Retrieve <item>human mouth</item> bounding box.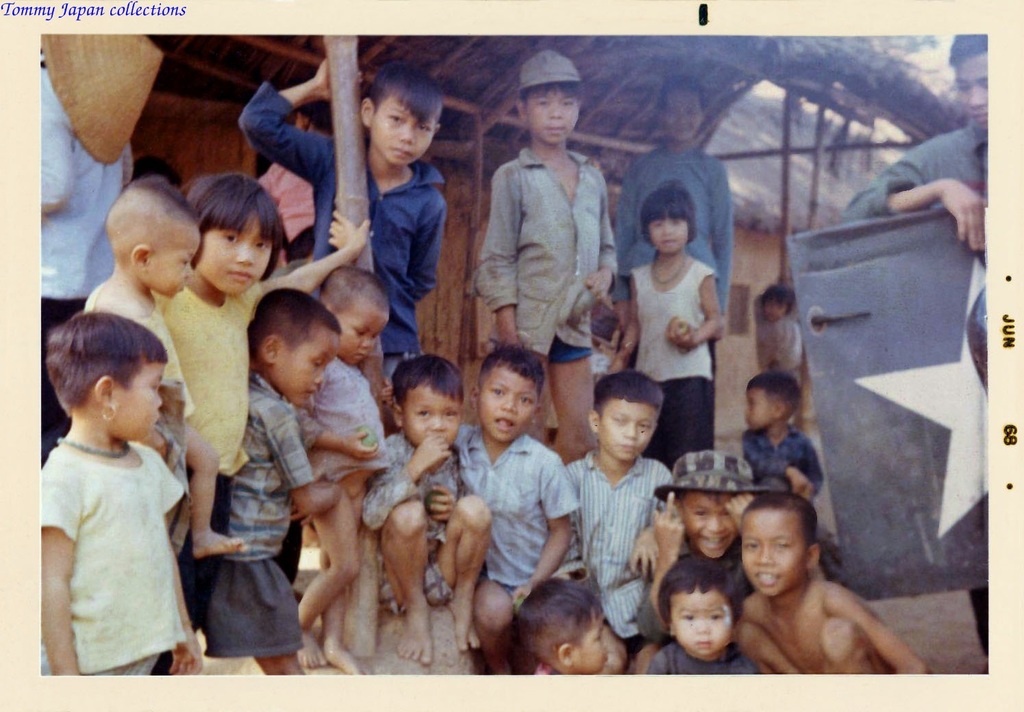
Bounding box: BBox(701, 529, 731, 550).
